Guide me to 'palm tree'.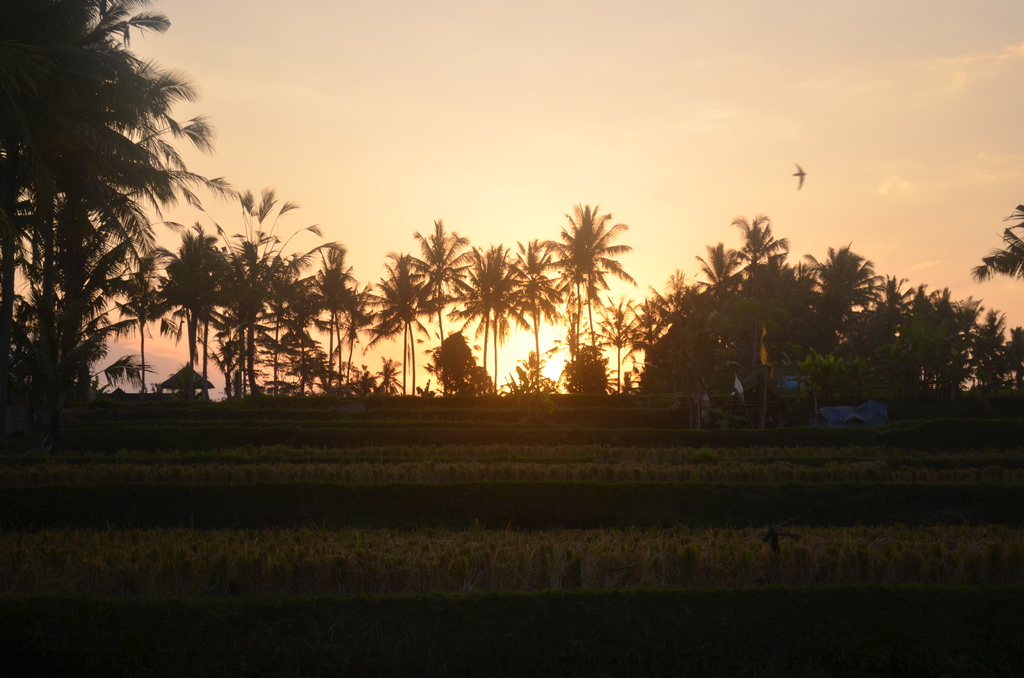
Guidance: (x1=298, y1=212, x2=356, y2=430).
